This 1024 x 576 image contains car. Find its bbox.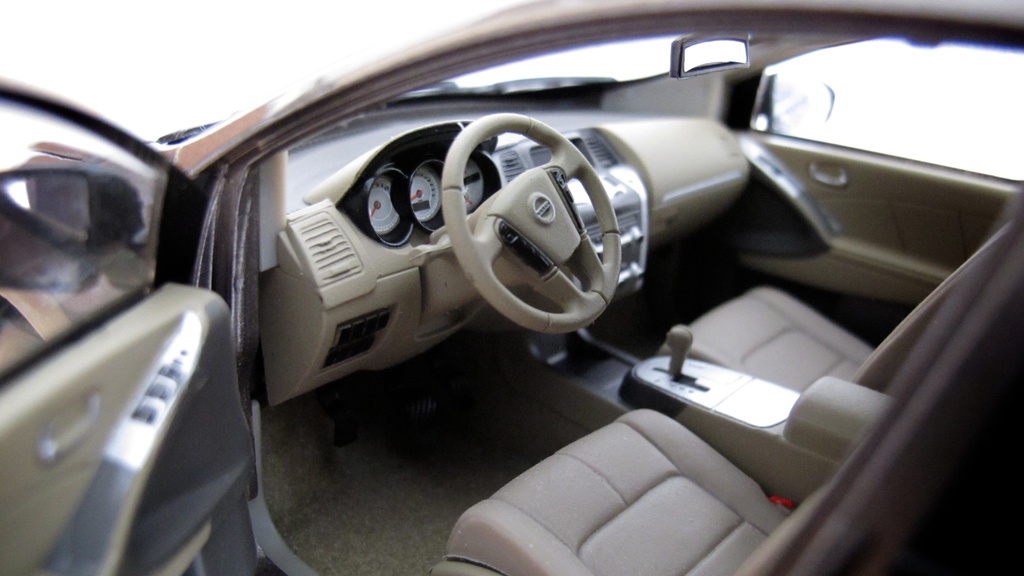
(0,0,1023,575).
